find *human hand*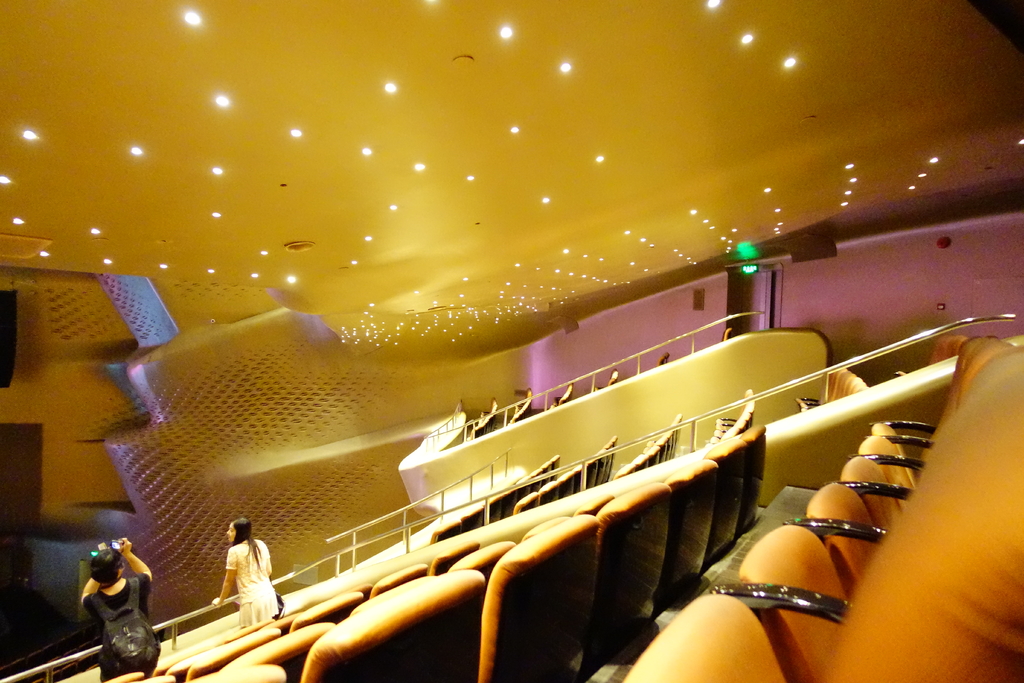
(118, 537, 131, 555)
